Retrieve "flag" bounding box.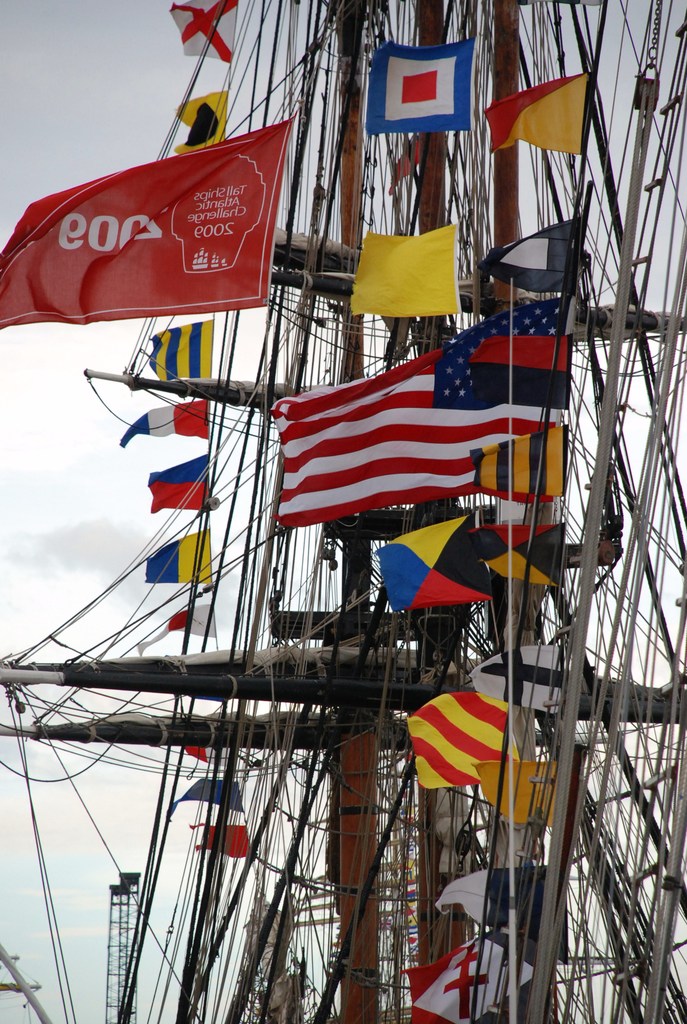
Bounding box: 344 225 461 316.
